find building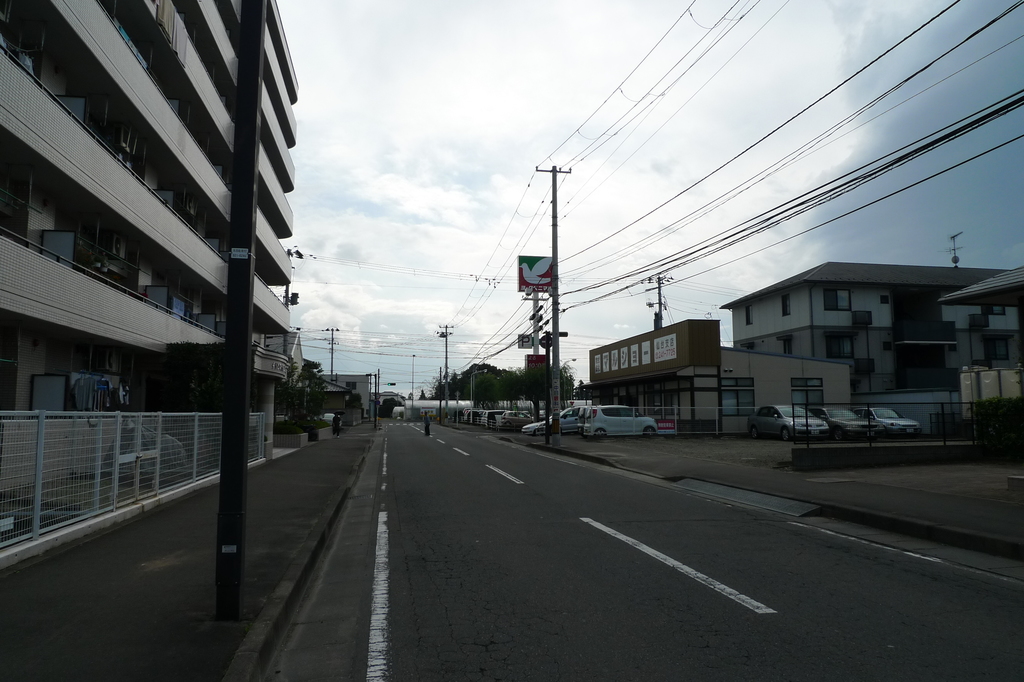
box(585, 261, 1023, 432)
